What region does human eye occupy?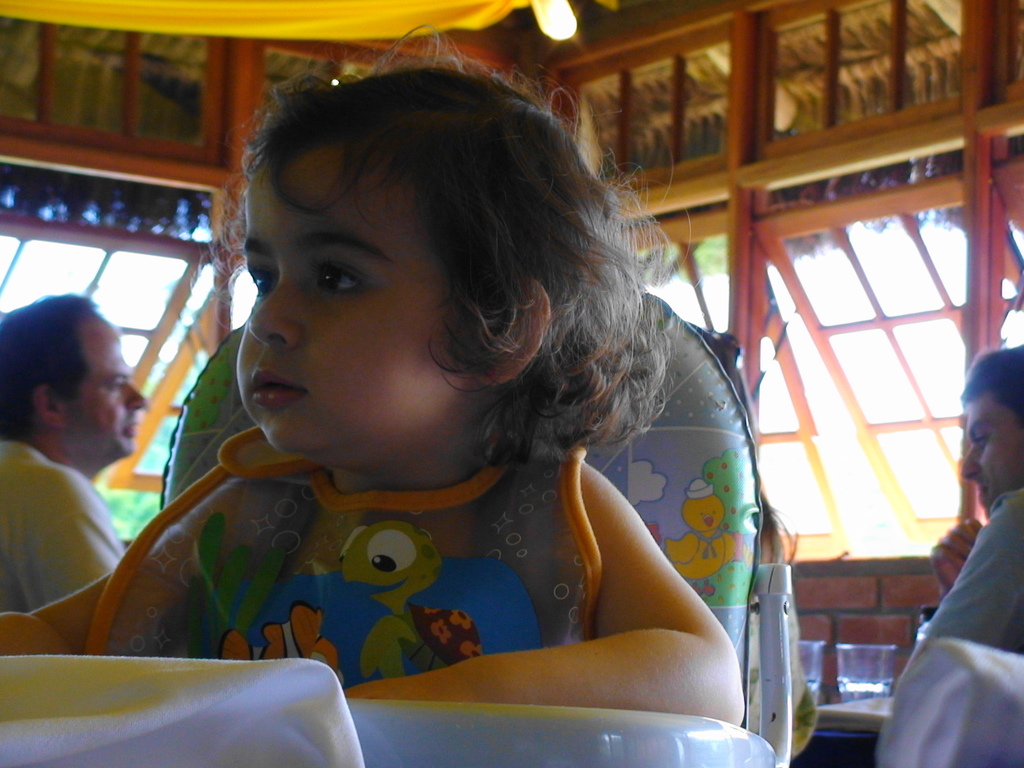
<bbox>306, 249, 372, 294</bbox>.
